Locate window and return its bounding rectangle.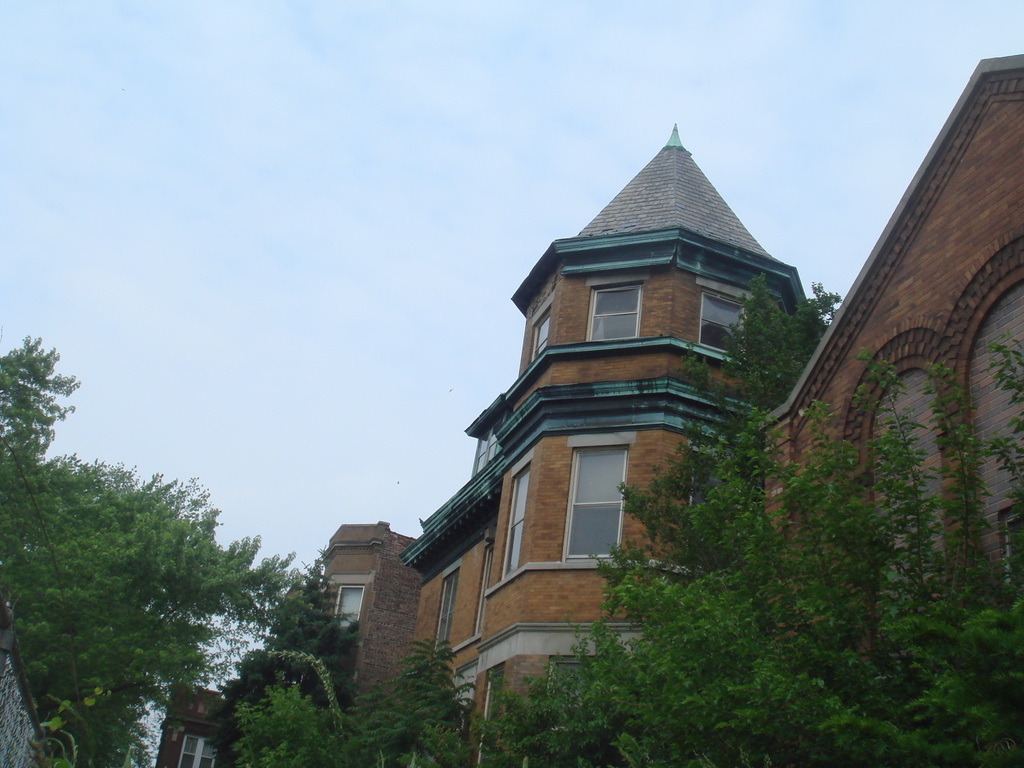
<box>456,657,476,743</box>.
